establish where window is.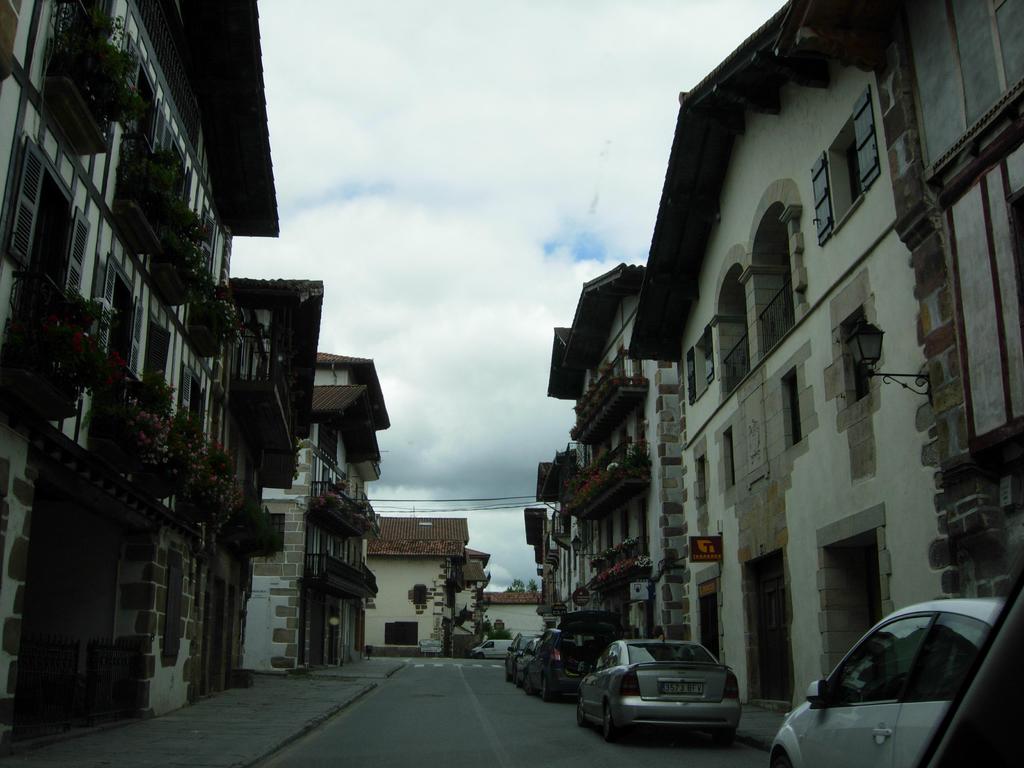
Established at 102, 254, 138, 378.
